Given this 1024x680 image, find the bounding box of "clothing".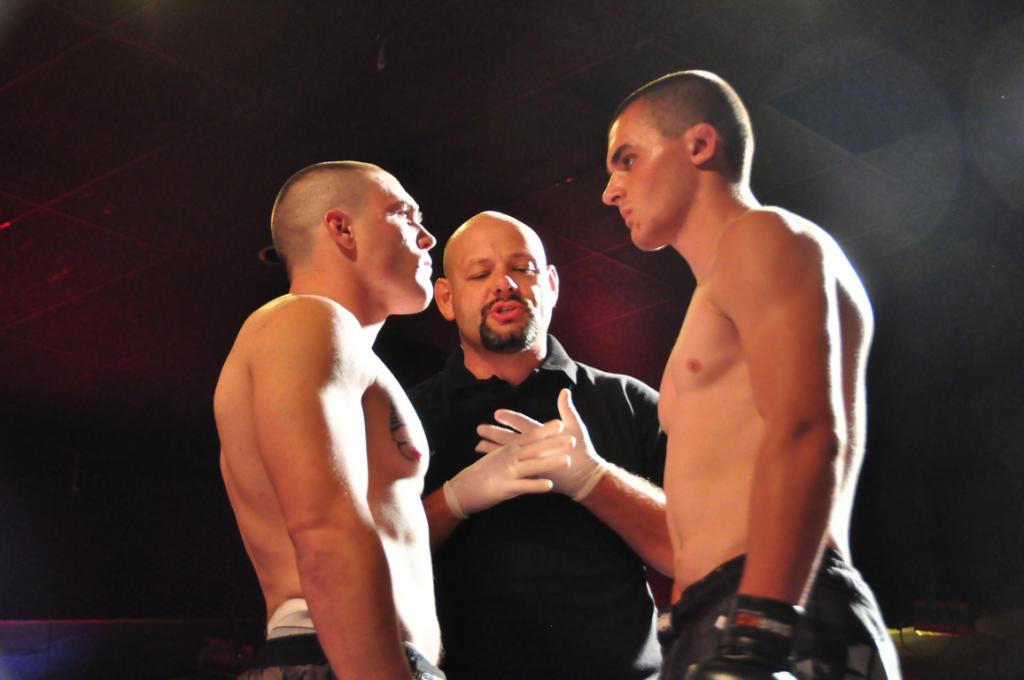
[392,323,671,679].
